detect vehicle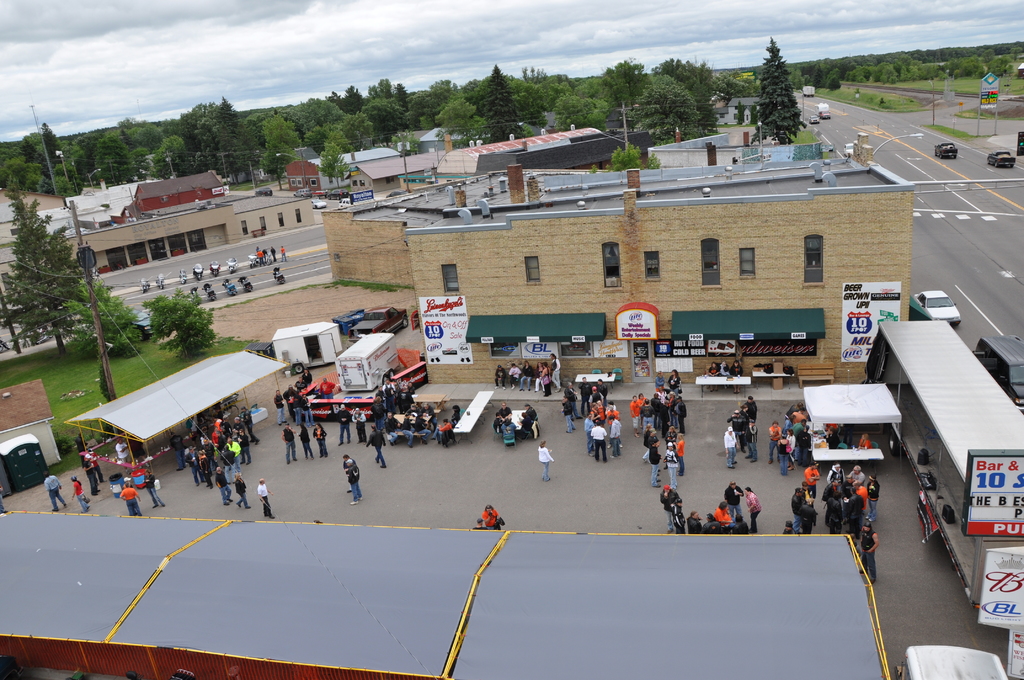
[248, 251, 271, 266]
